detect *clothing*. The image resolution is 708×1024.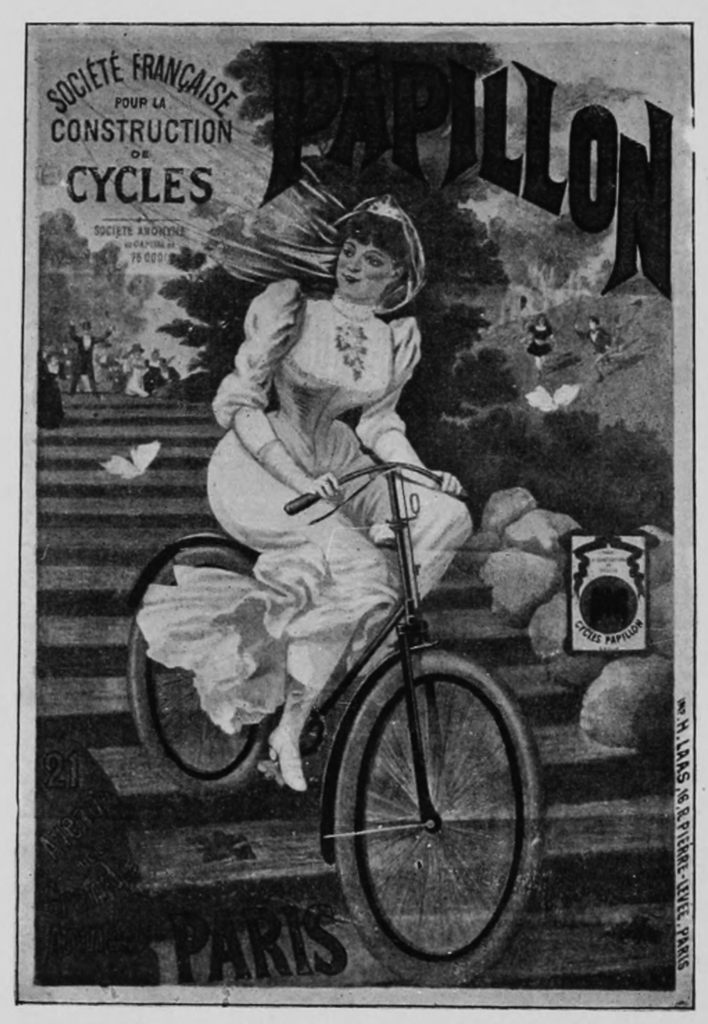
bbox=[133, 276, 470, 740].
